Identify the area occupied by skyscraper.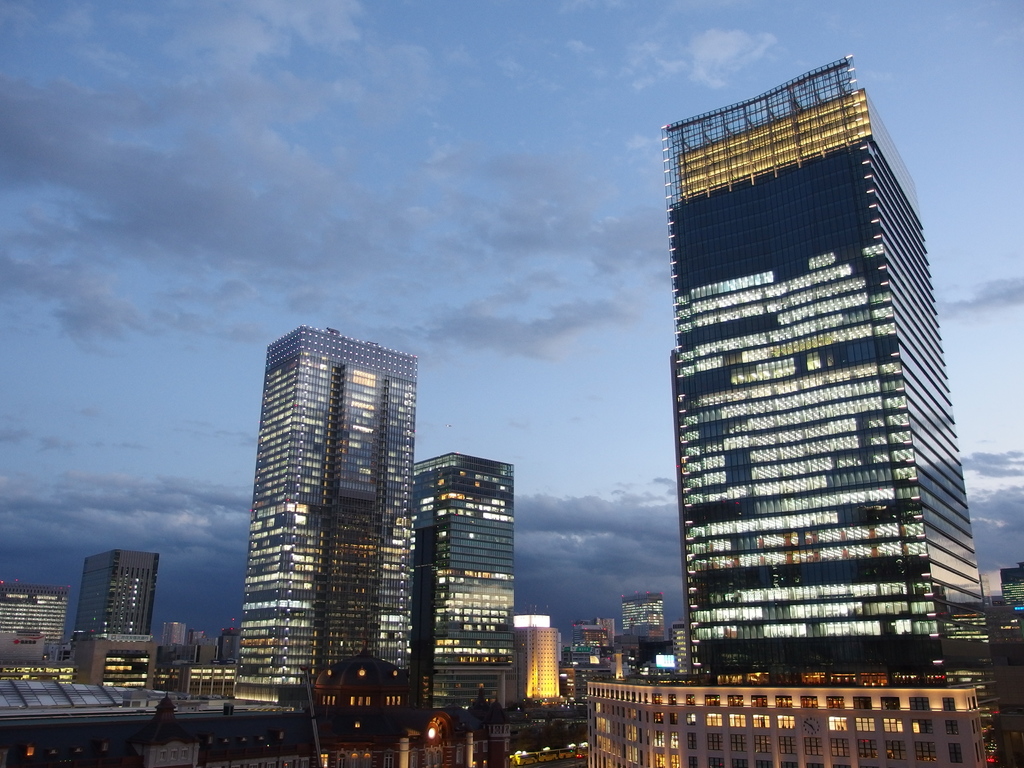
Area: [226,321,415,708].
